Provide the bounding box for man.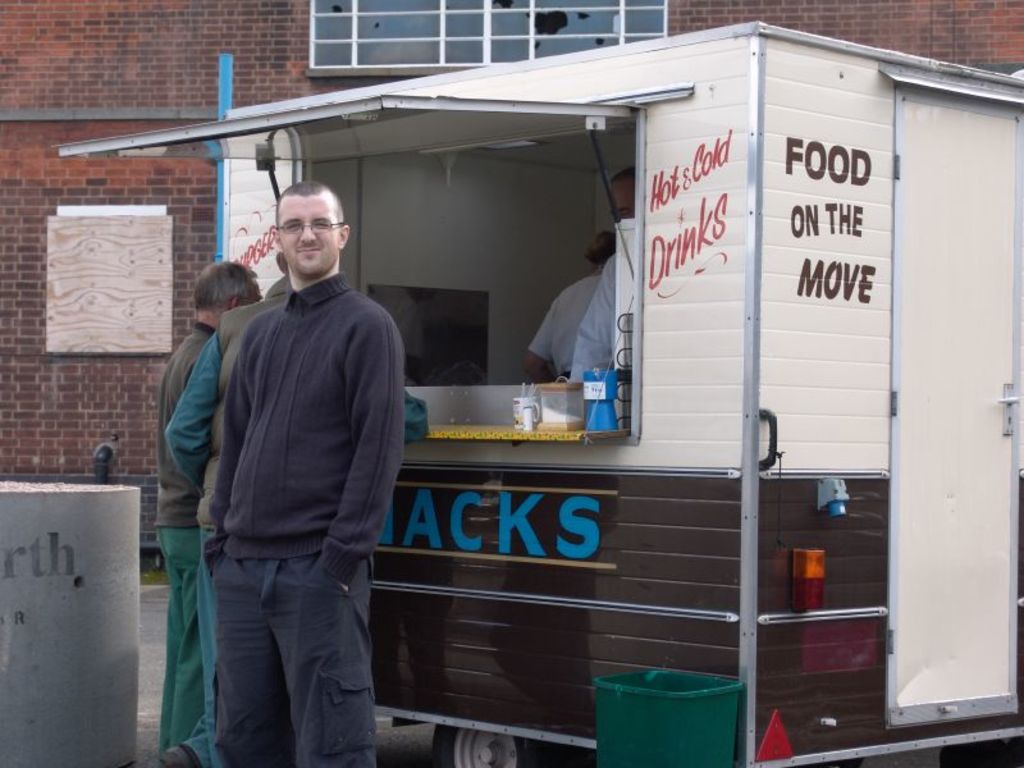
{"x1": 529, "y1": 224, "x2": 612, "y2": 384}.
